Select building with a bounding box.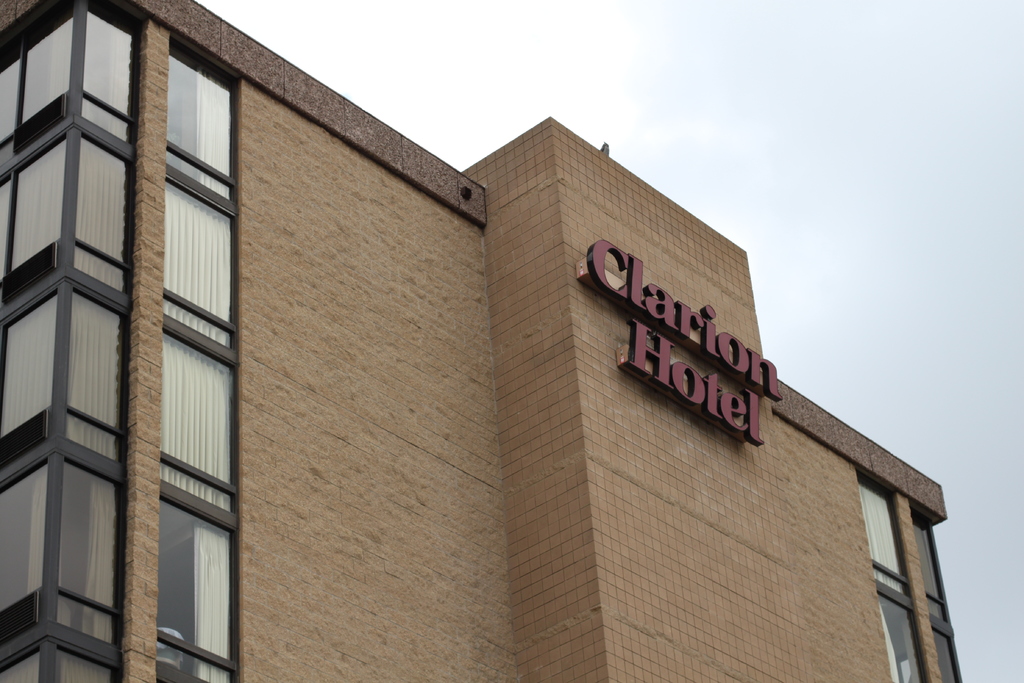
{"x1": 0, "y1": 0, "x2": 964, "y2": 682}.
